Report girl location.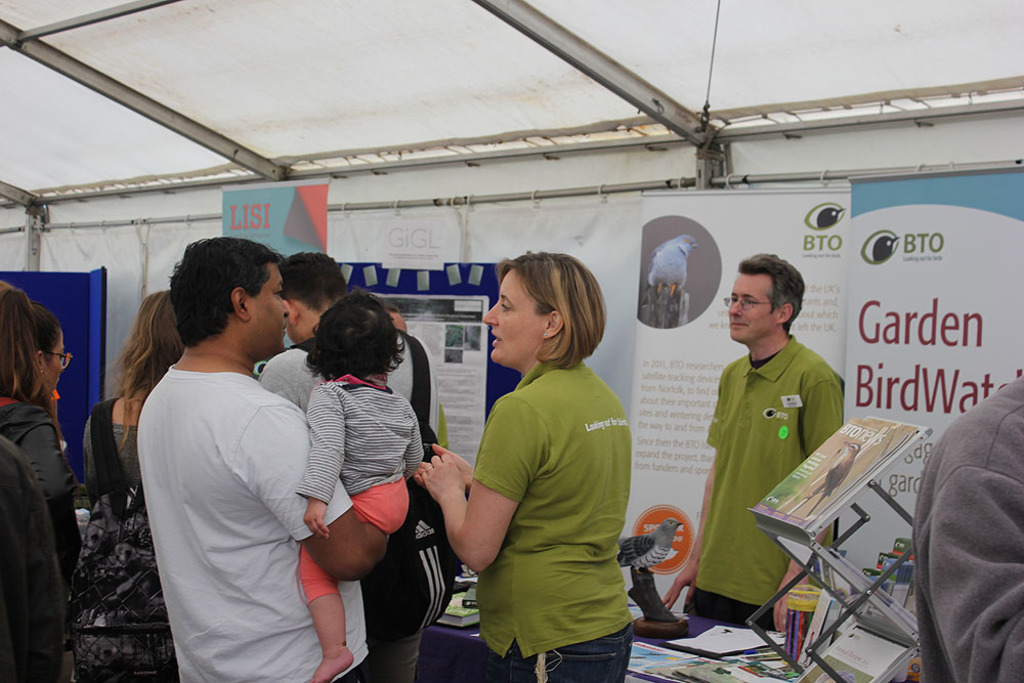
Report: box=[0, 283, 81, 682].
